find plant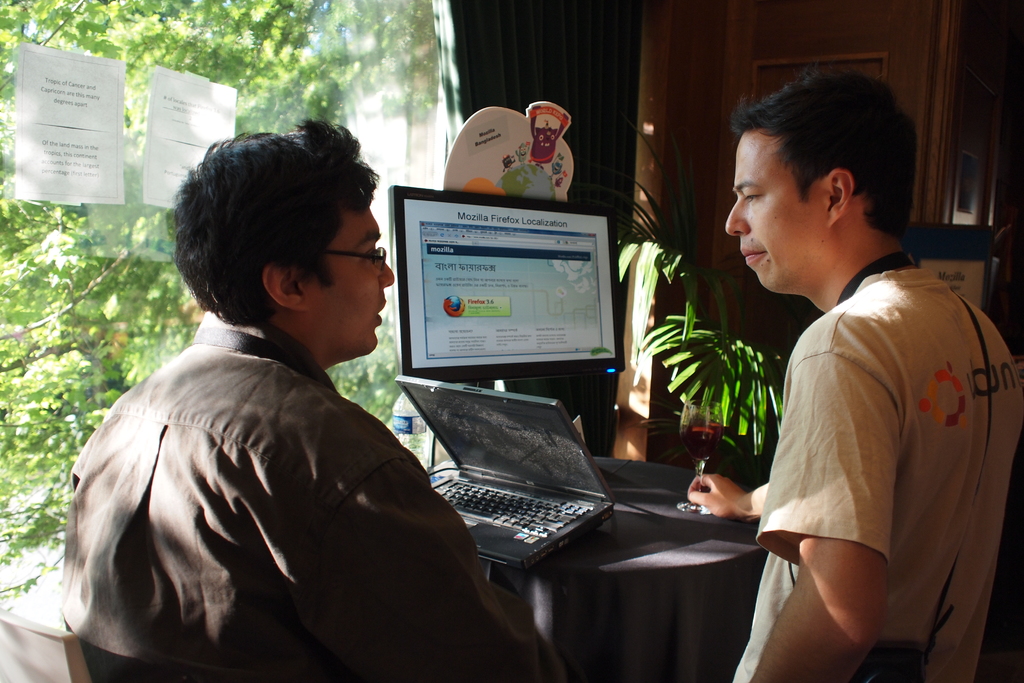
rect(607, 124, 740, 345)
